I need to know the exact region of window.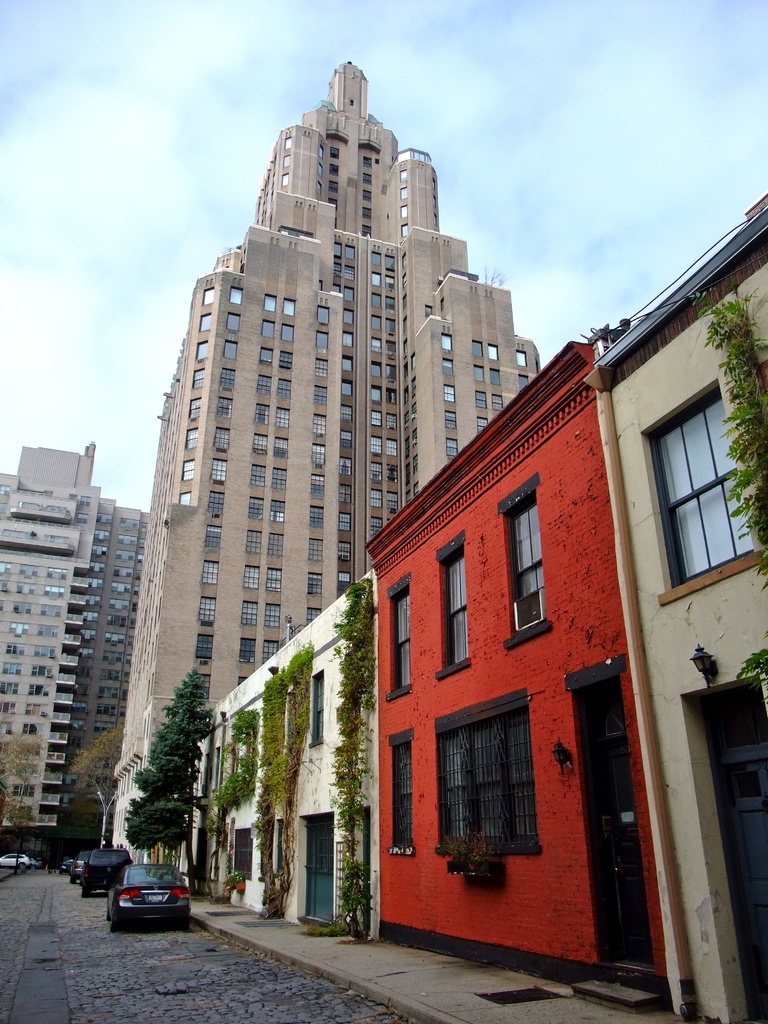
Region: 251:404:269:425.
